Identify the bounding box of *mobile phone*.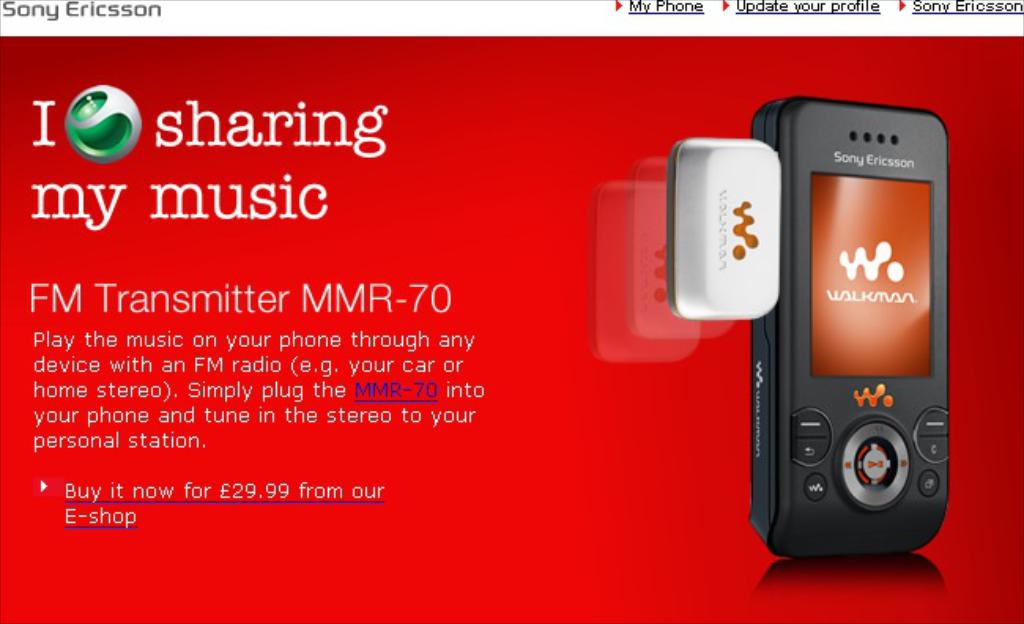
(left=748, top=82, right=970, bottom=577).
